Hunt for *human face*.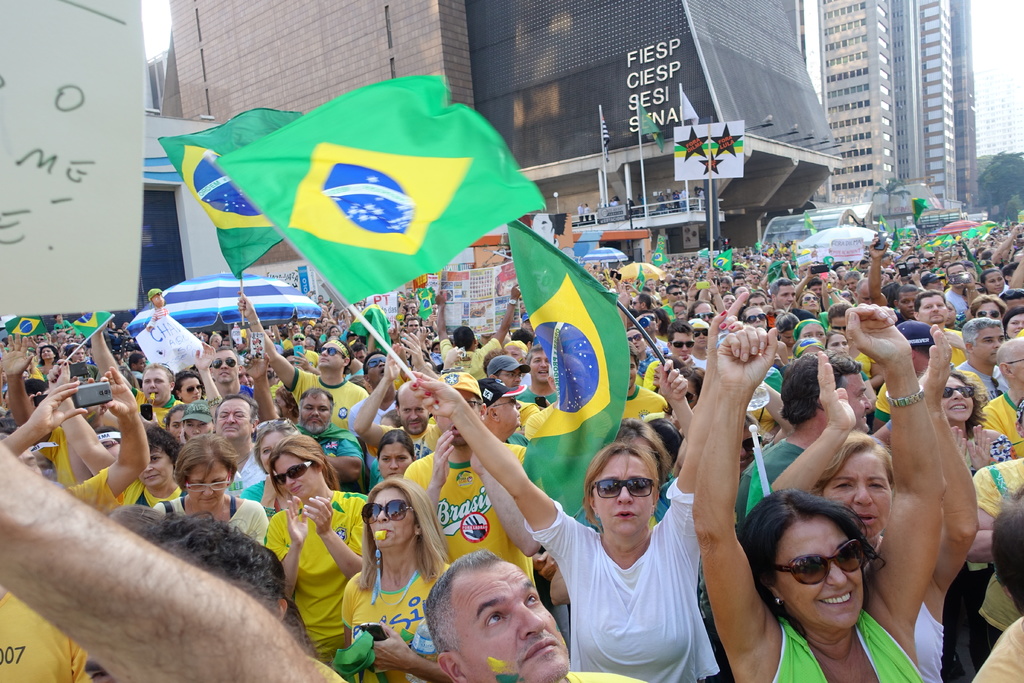
Hunted down at x1=374, y1=441, x2=412, y2=479.
